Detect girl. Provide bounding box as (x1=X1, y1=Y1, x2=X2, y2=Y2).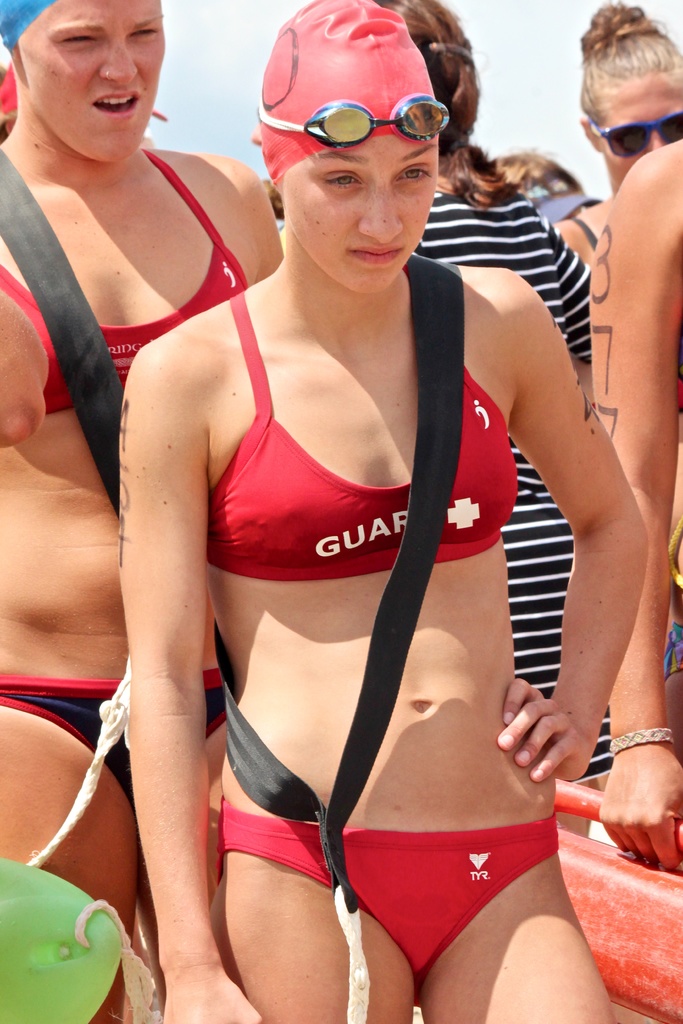
(x1=0, y1=0, x2=277, y2=893).
